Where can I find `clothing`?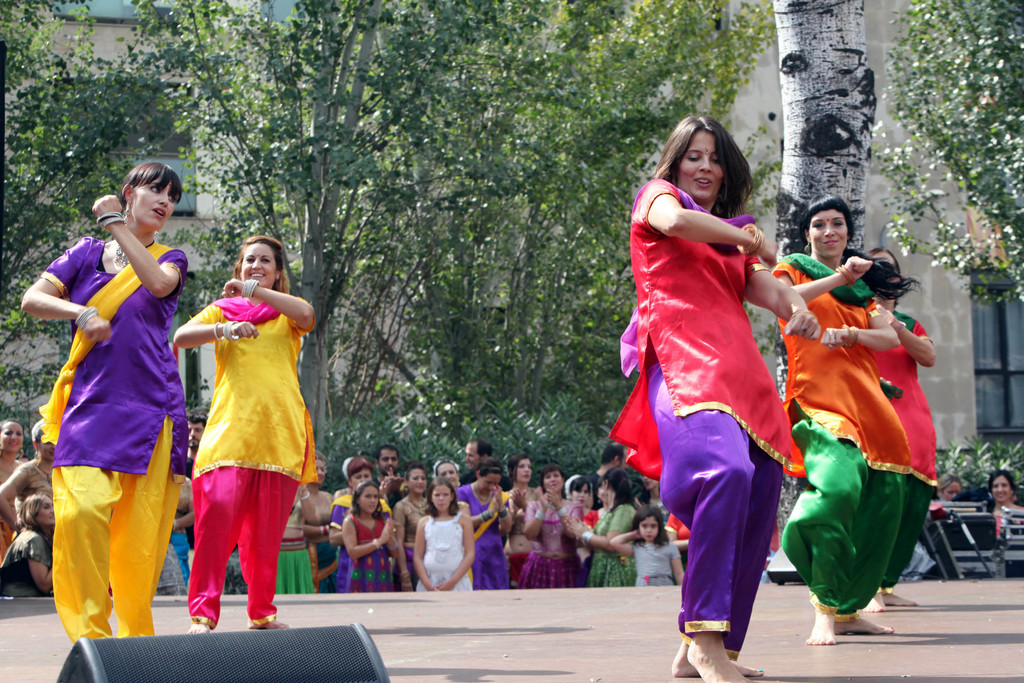
You can find it at <box>0,514,15,575</box>.
